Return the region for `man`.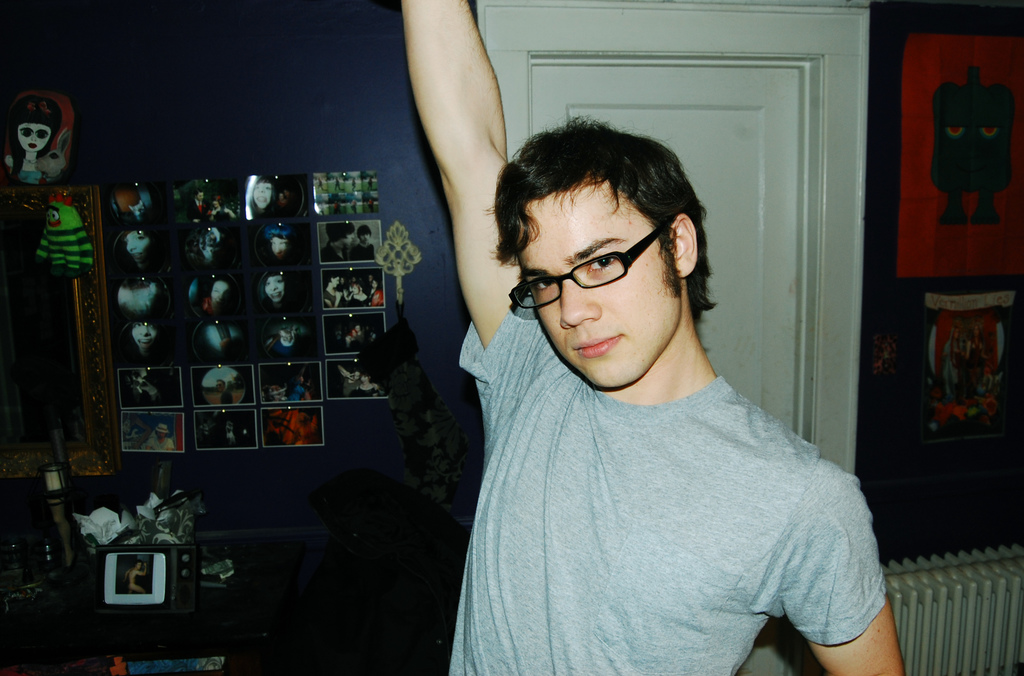
[x1=321, y1=221, x2=355, y2=264].
